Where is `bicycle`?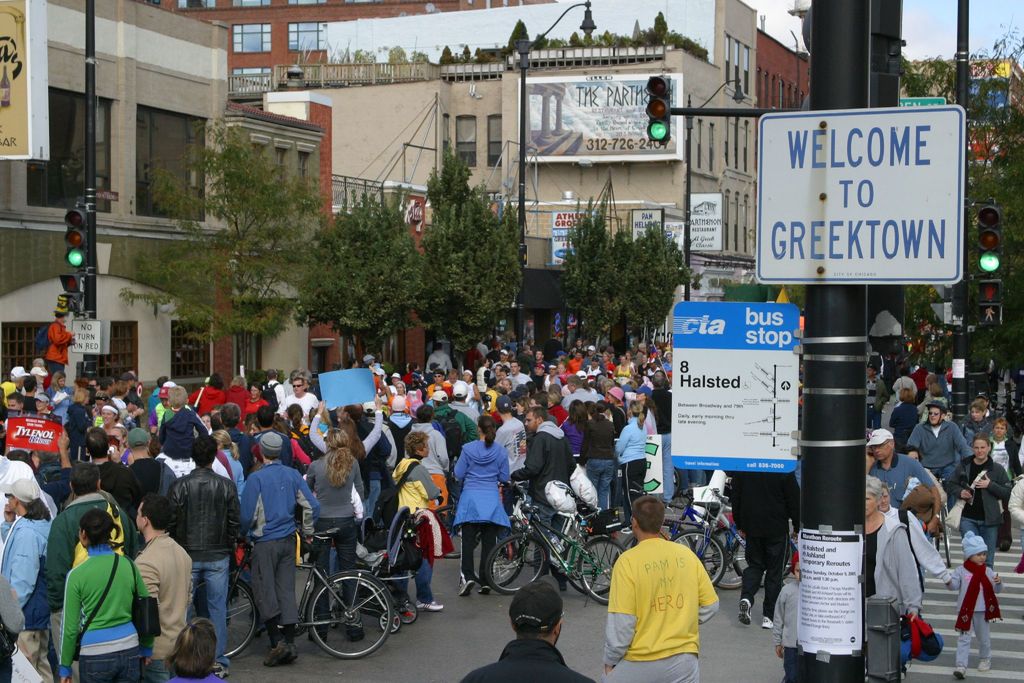
[931, 475, 952, 568].
